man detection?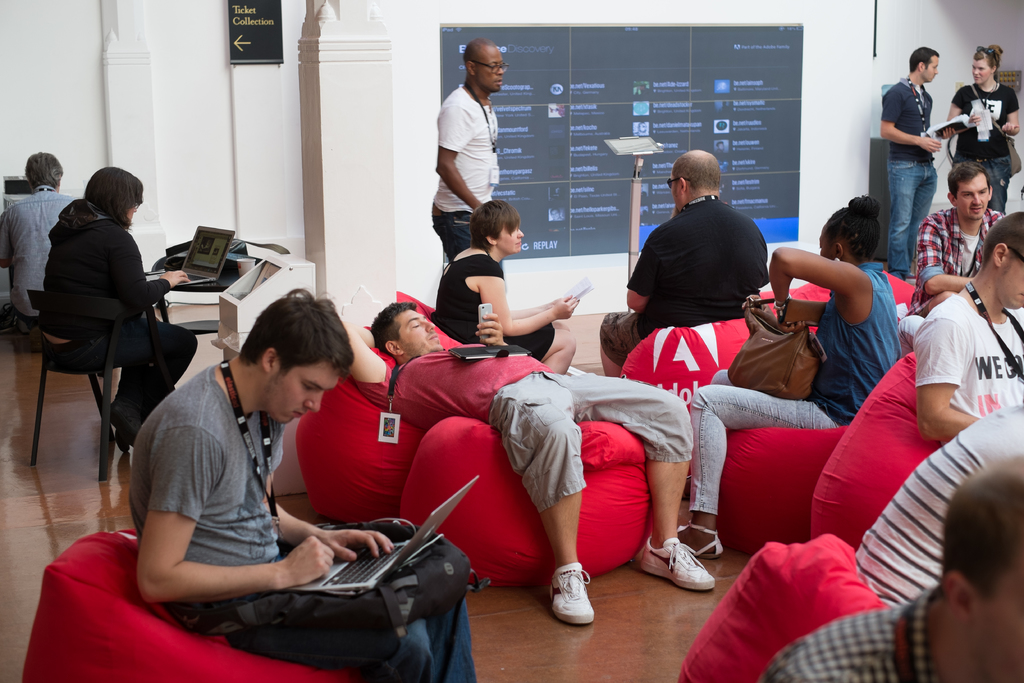
bbox=[763, 456, 1023, 682]
